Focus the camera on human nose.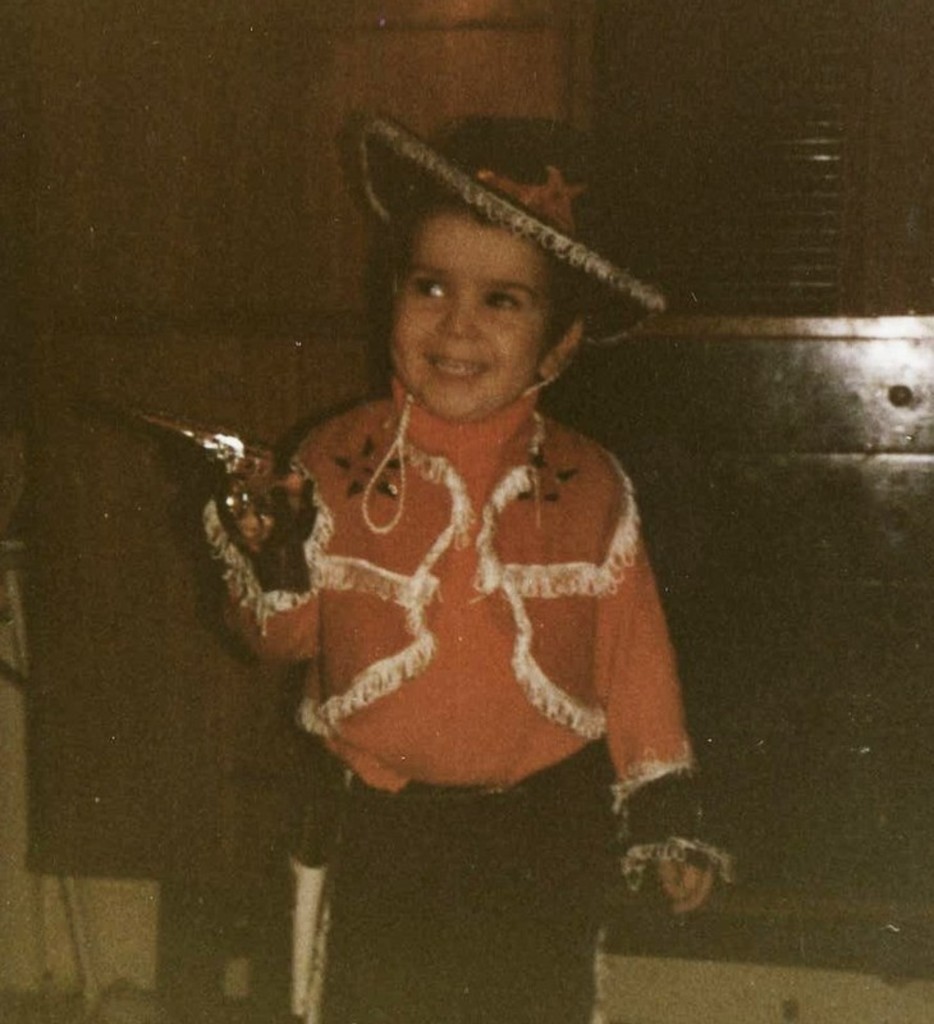
Focus region: bbox=[440, 292, 479, 339].
